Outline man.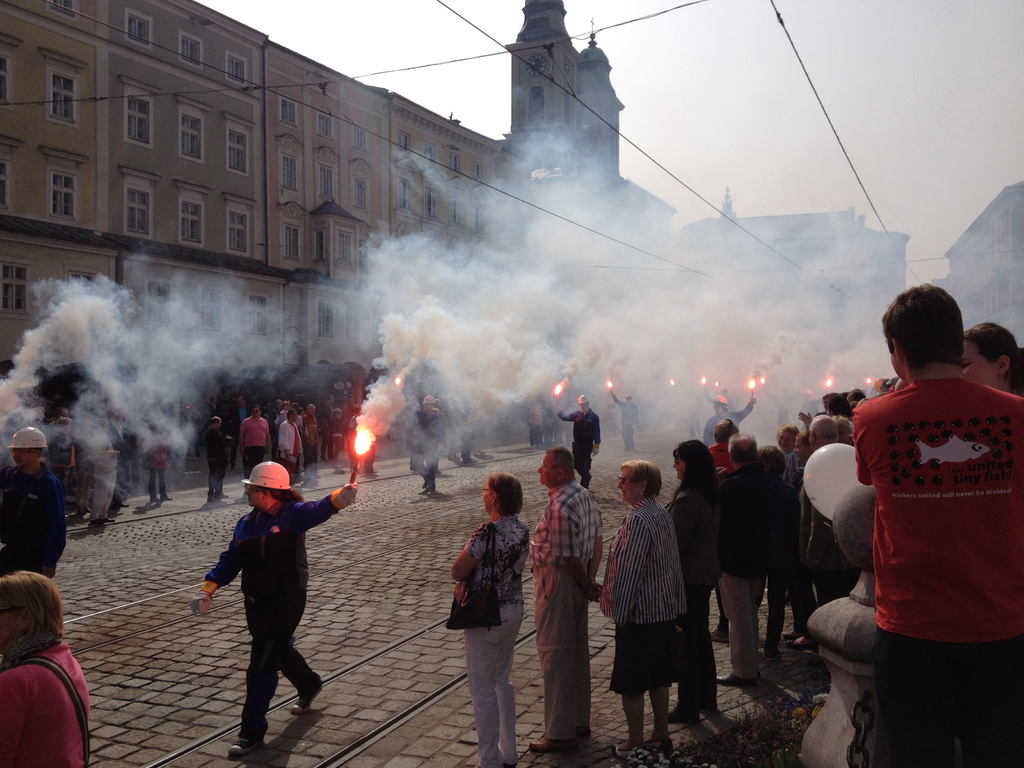
Outline: [left=192, top=460, right=360, bottom=760].
